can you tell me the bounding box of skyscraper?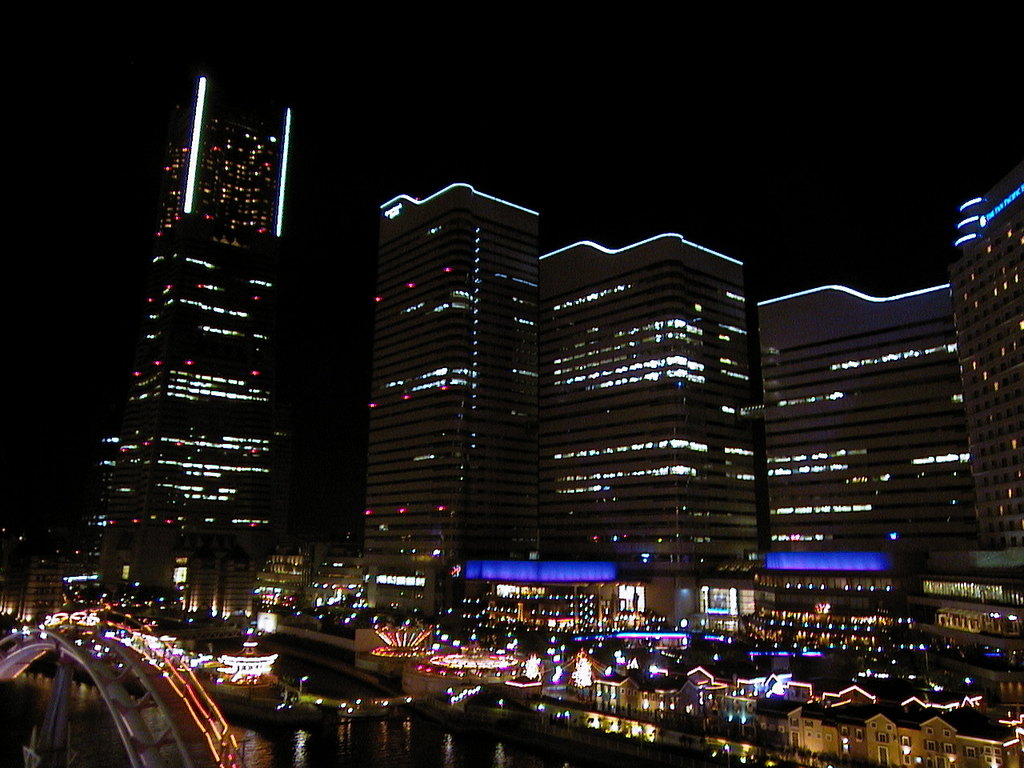
(x1=740, y1=282, x2=980, y2=584).
